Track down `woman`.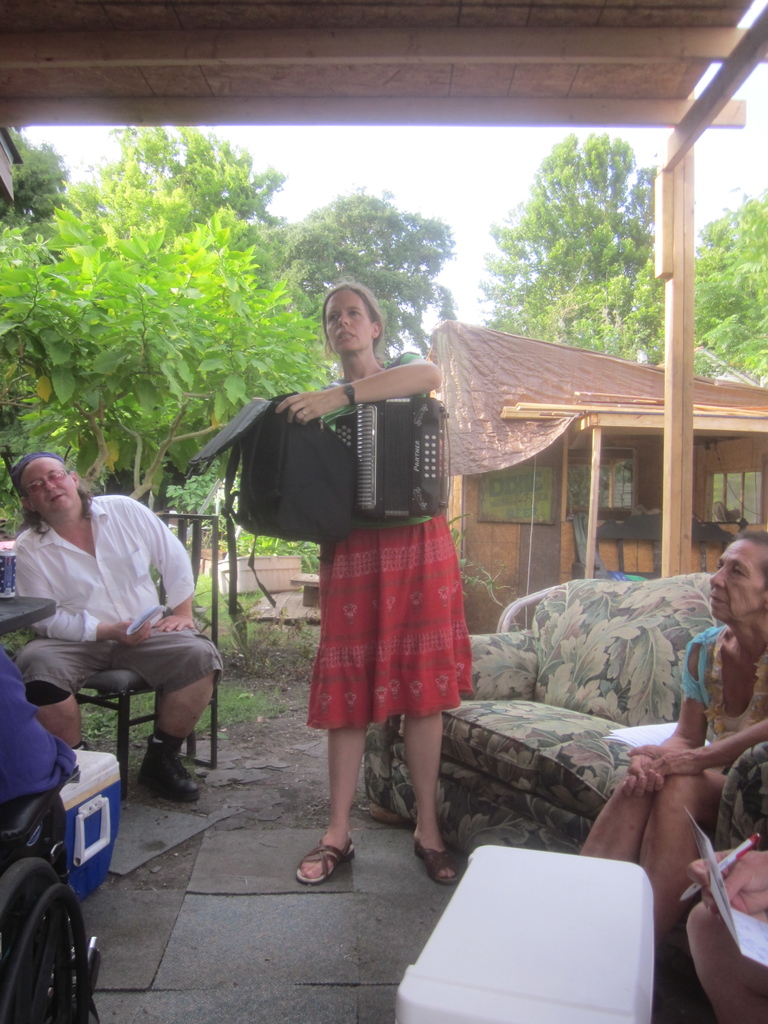
Tracked to <box>220,284,484,851</box>.
